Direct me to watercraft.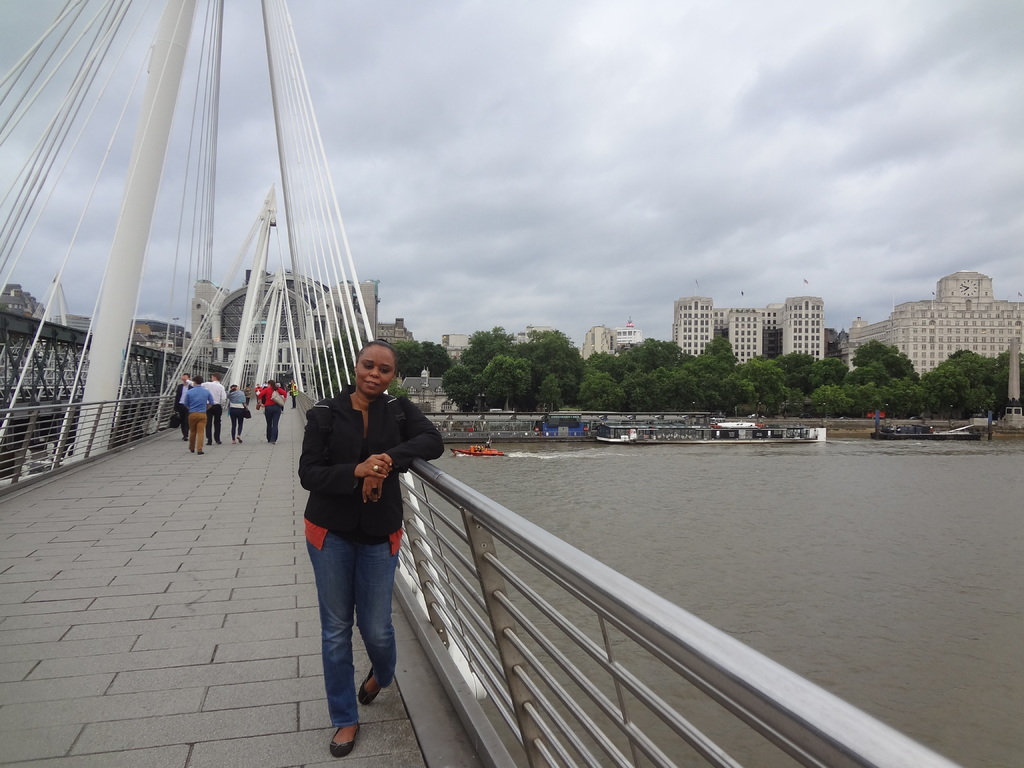
Direction: (x1=870, y1=408, x2=984, y2=436).
